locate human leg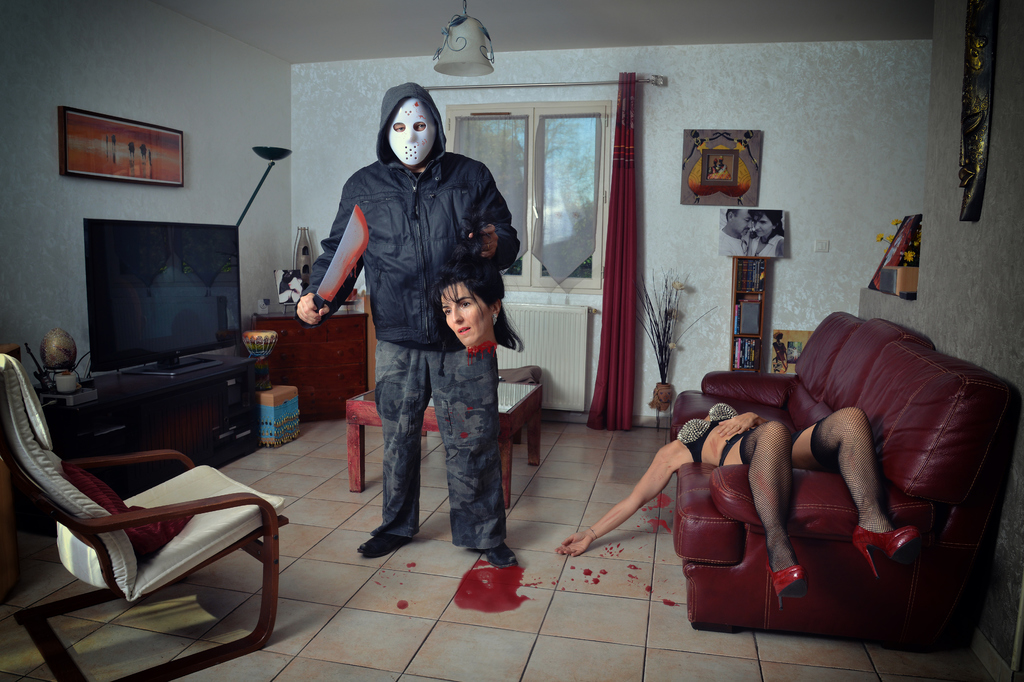
bbox=(730, 416, 809, 608)
